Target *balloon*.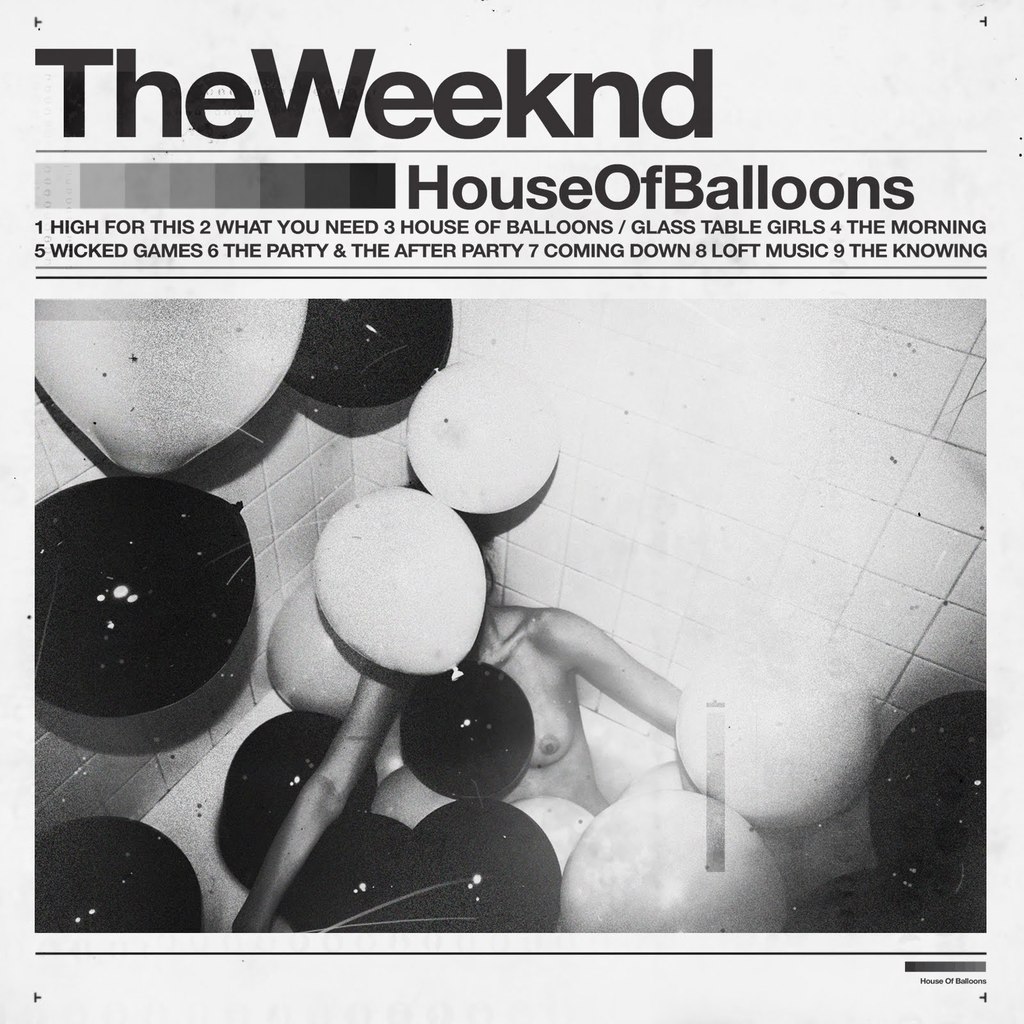
Target region: Rect(266, 575, 378, 715).
